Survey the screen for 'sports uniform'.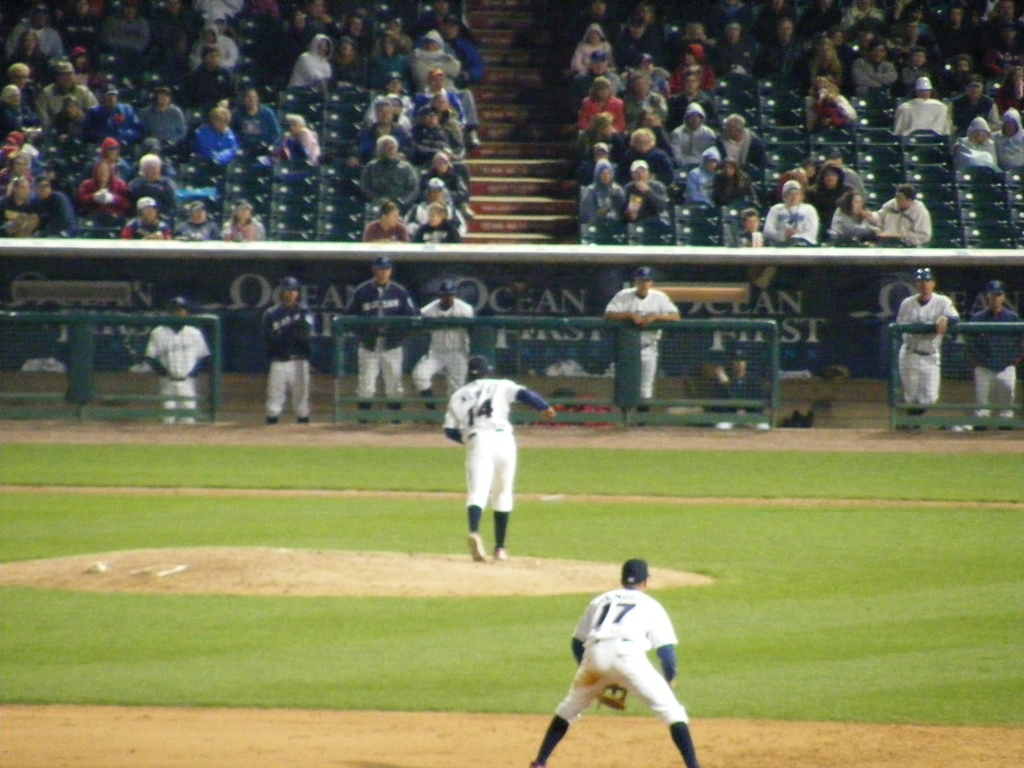
Survey found: {"x1": 259, "y1": 297, "x2": 311, "y2": 426}.
